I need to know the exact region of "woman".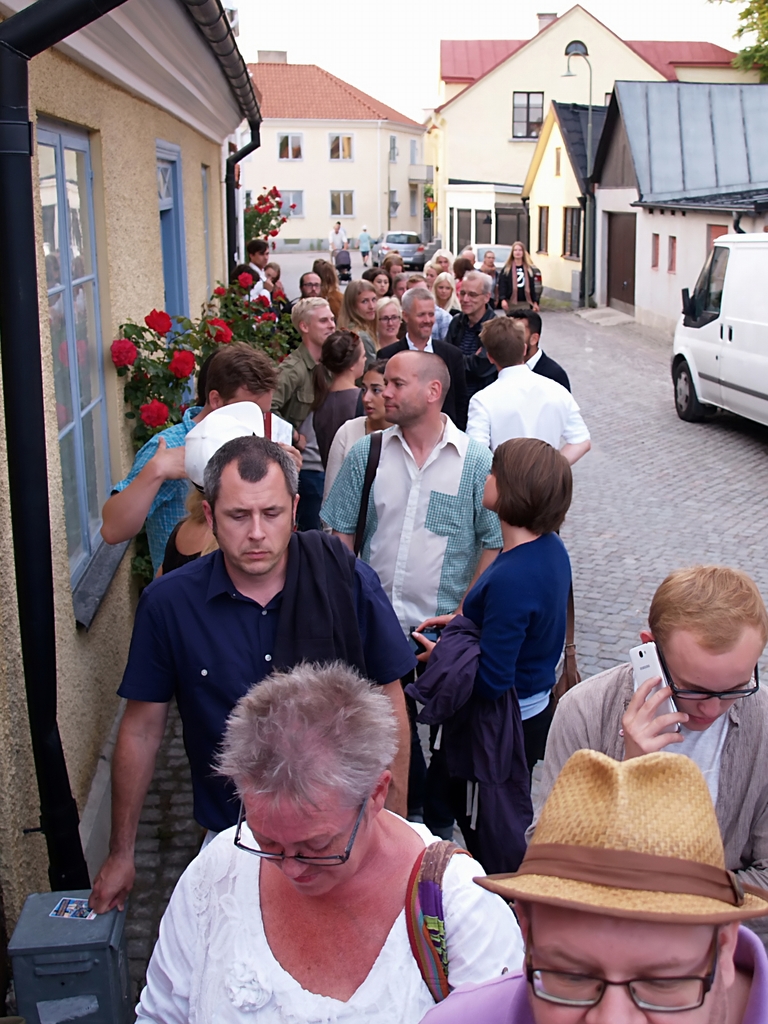
Region: 476, 248, 502, 314.
